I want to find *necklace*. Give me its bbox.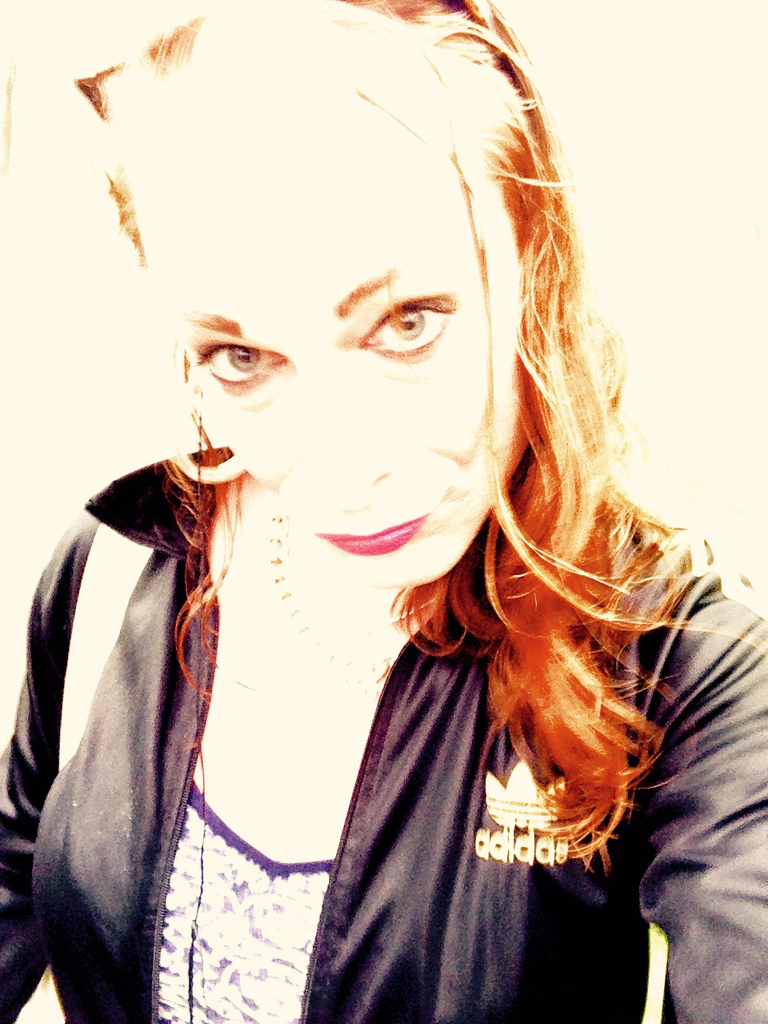
l=263, t=507, r=408, b=682.
